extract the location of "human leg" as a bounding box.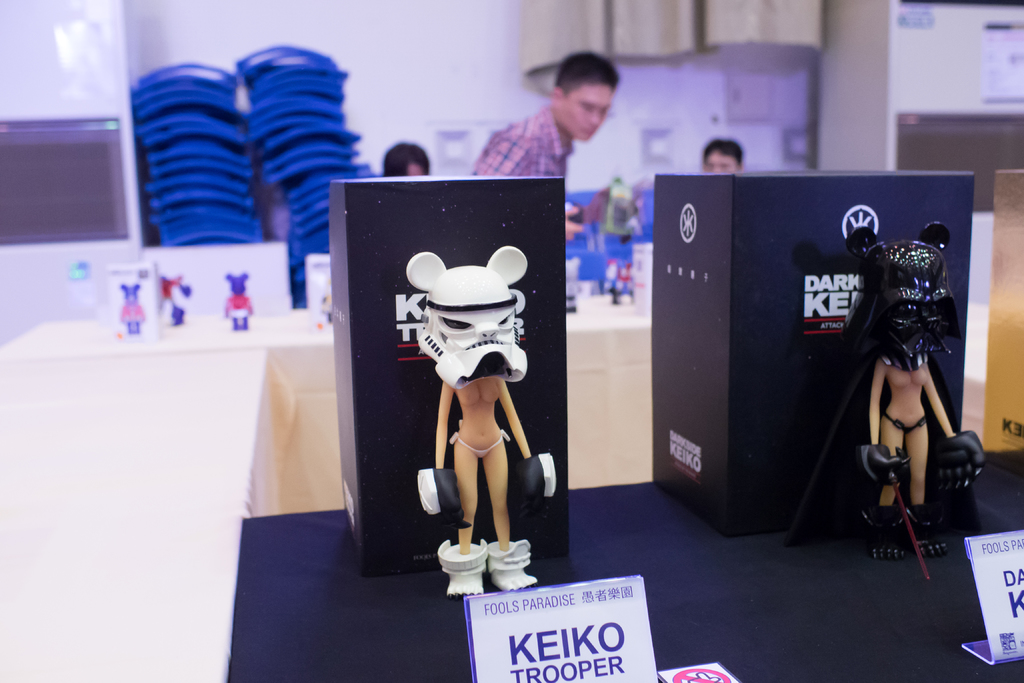
crop(484, 438, 509, 551).
